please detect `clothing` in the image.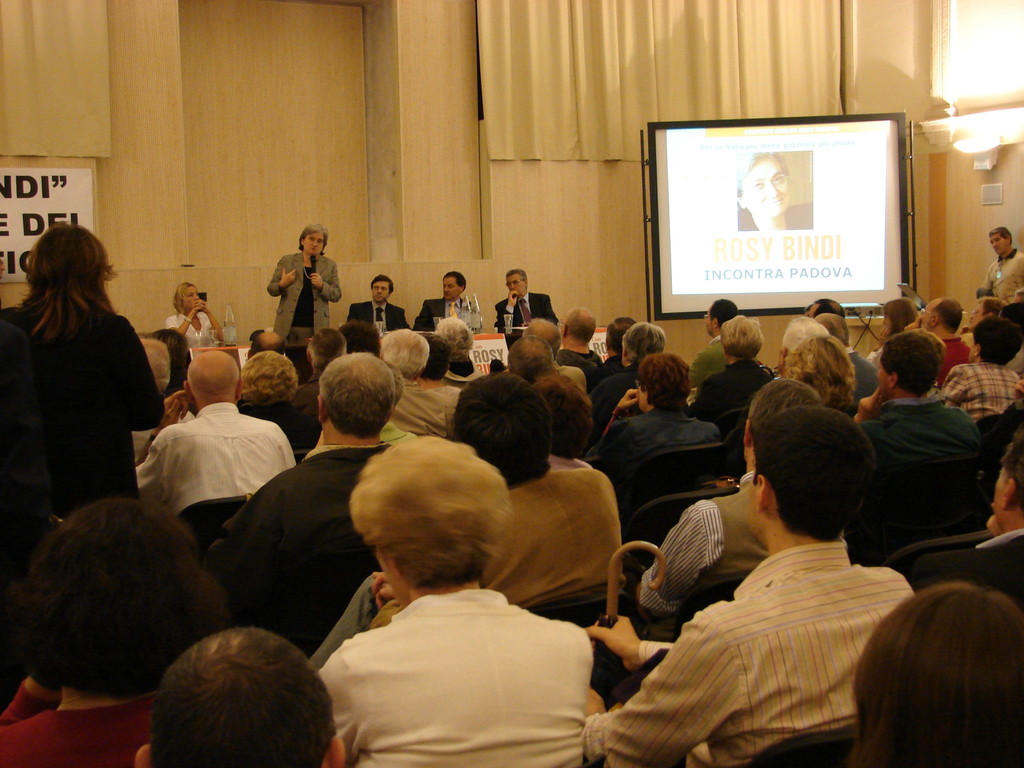
select_region(415, 296, 480, 330).
